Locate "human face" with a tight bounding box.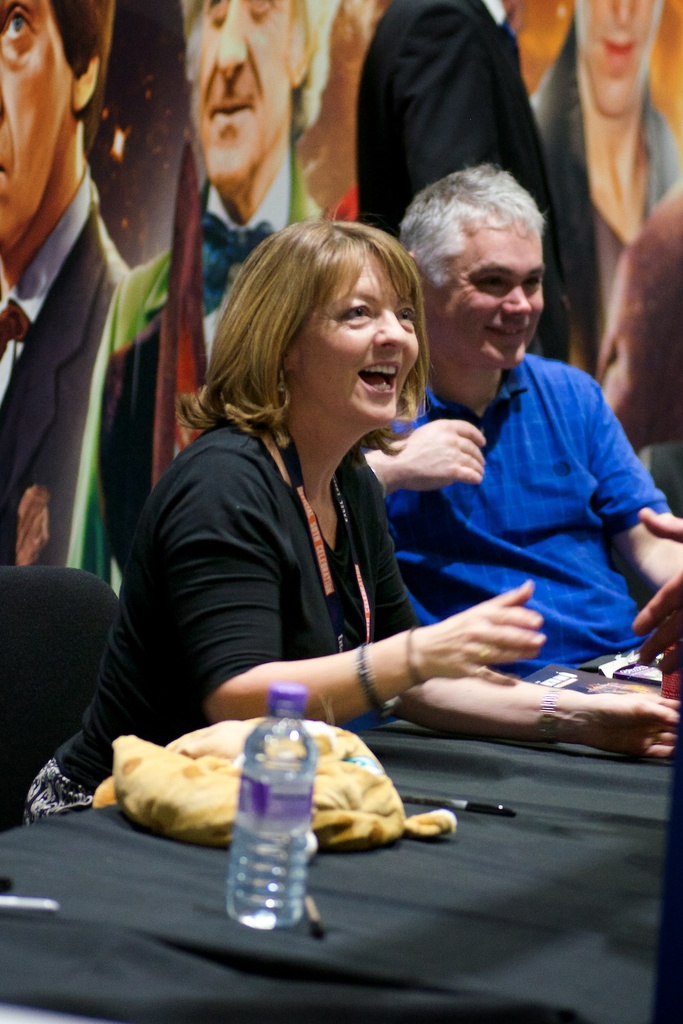
bbox=[427, 217, 545, 371].
